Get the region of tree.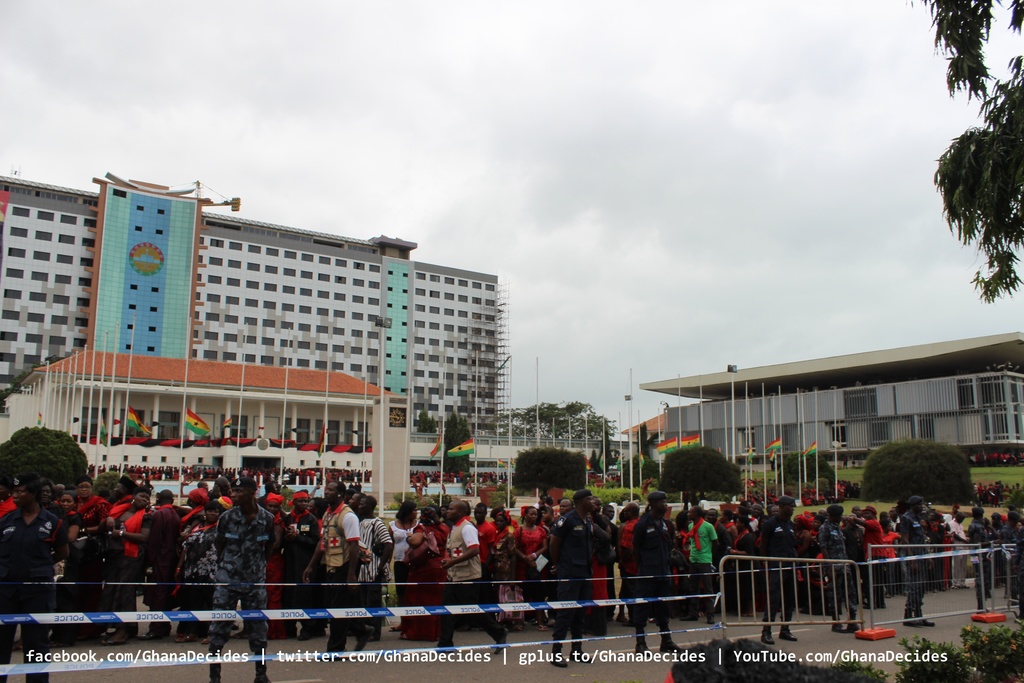
659 447 756 536.
